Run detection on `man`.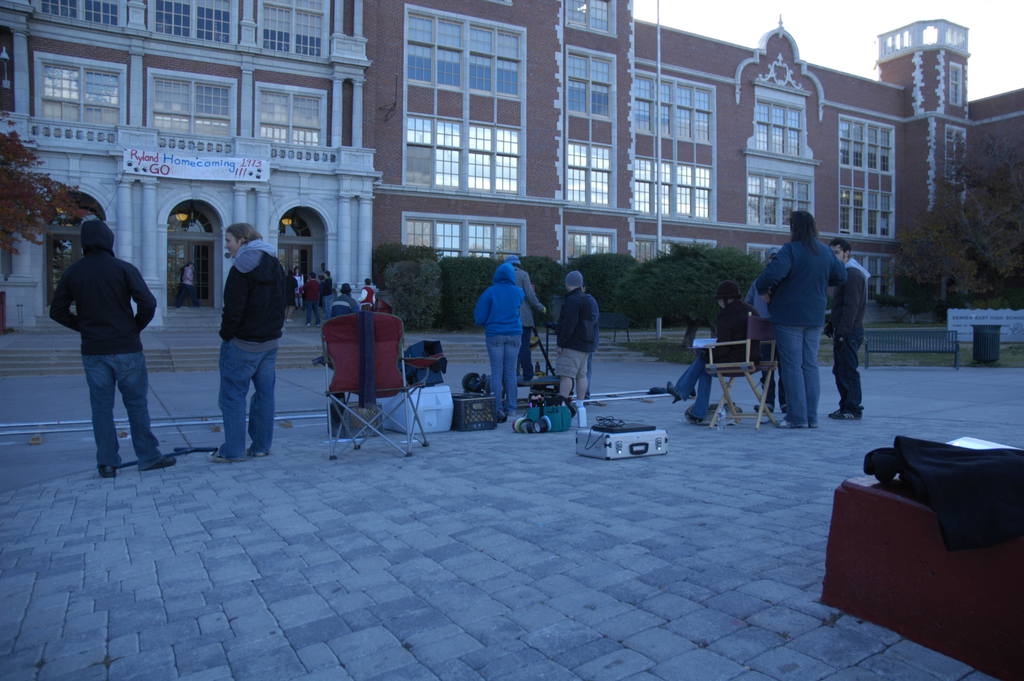
Result: <bbox>201, 225, 291, 457</bbox>.
